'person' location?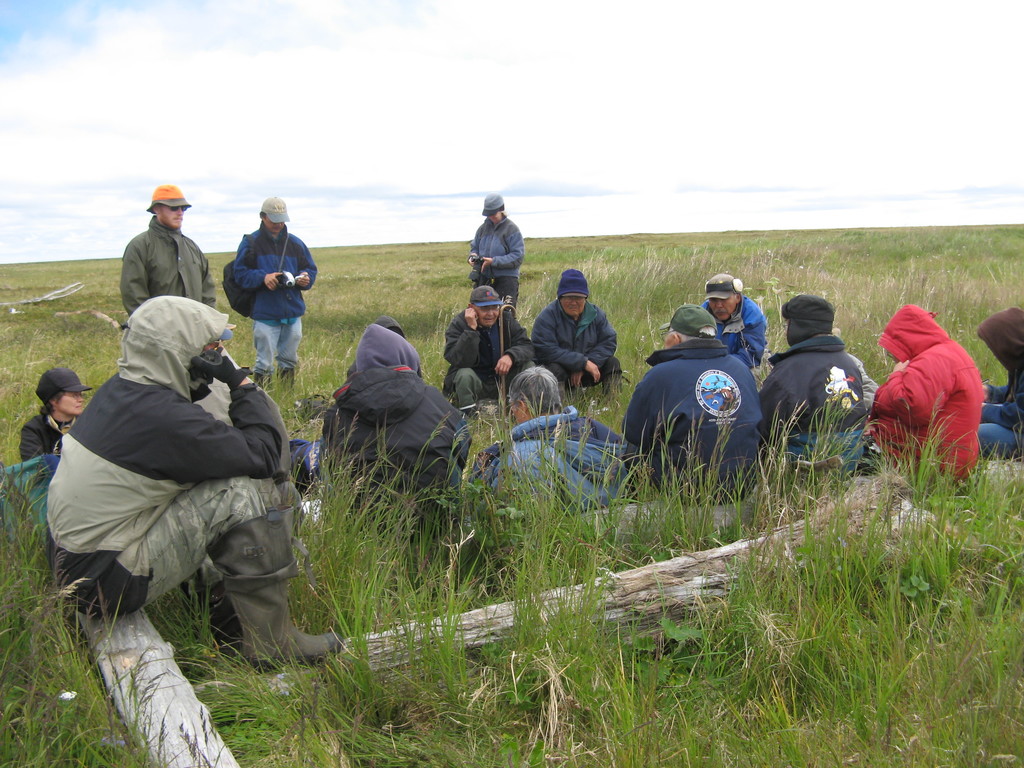
detection(873, 298, 989, 499)
